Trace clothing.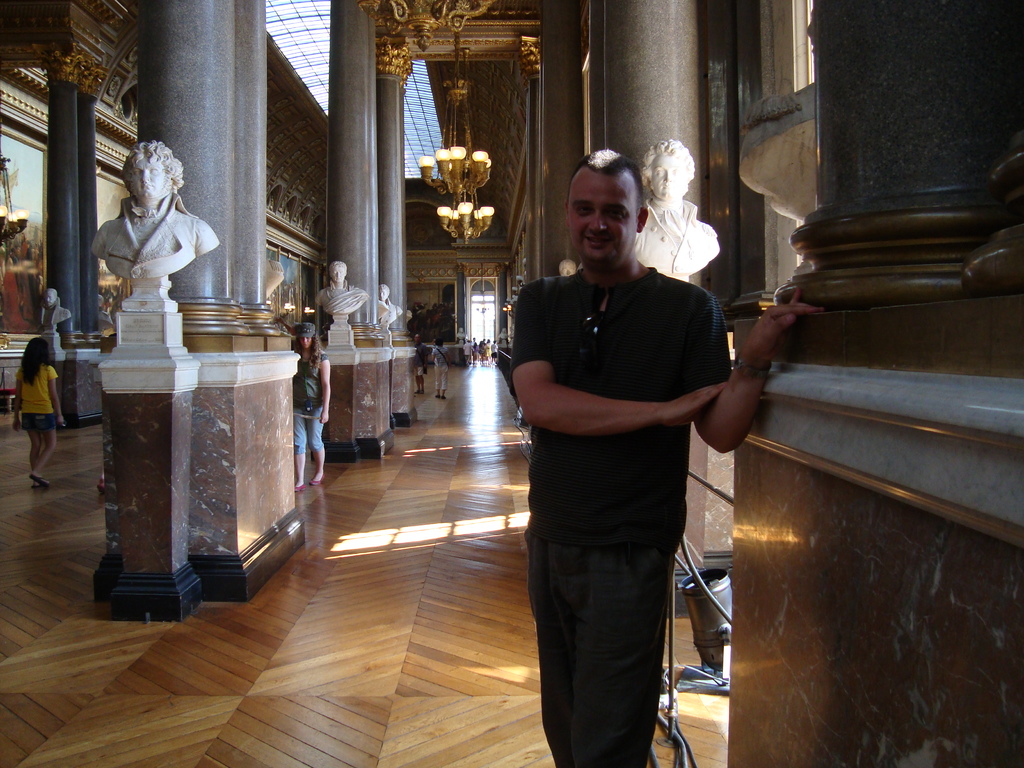
Traced to detection(381, 298, 401, 322).
